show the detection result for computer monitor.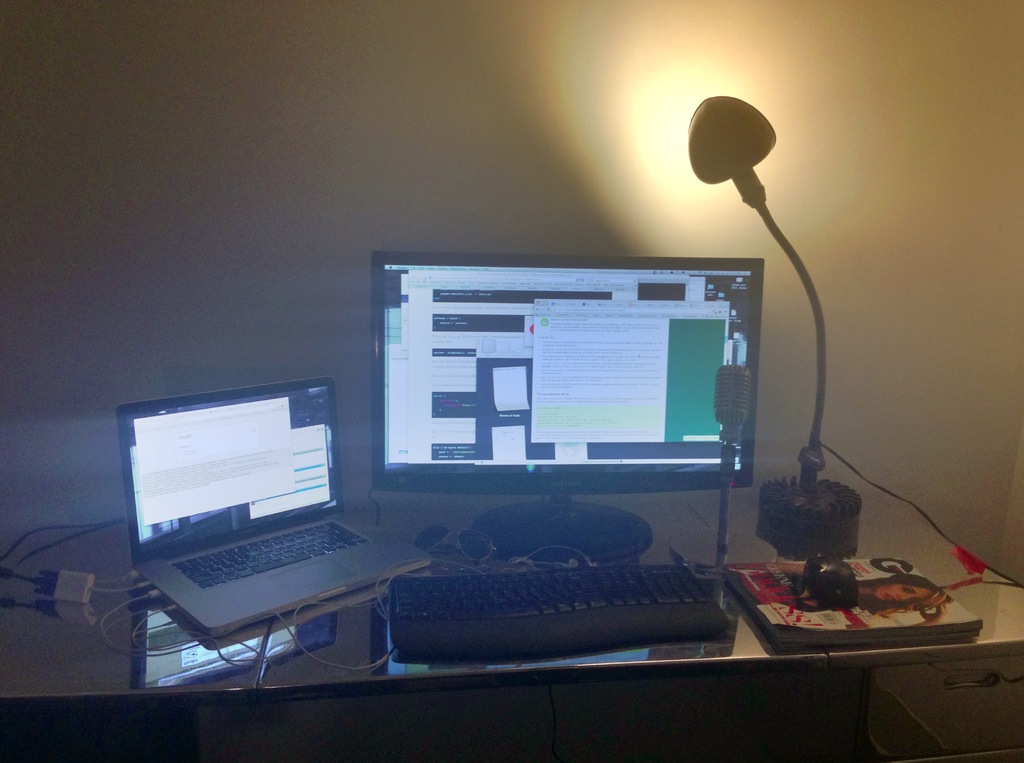
<bbox>369, 249, 767, 567</bbox>.
